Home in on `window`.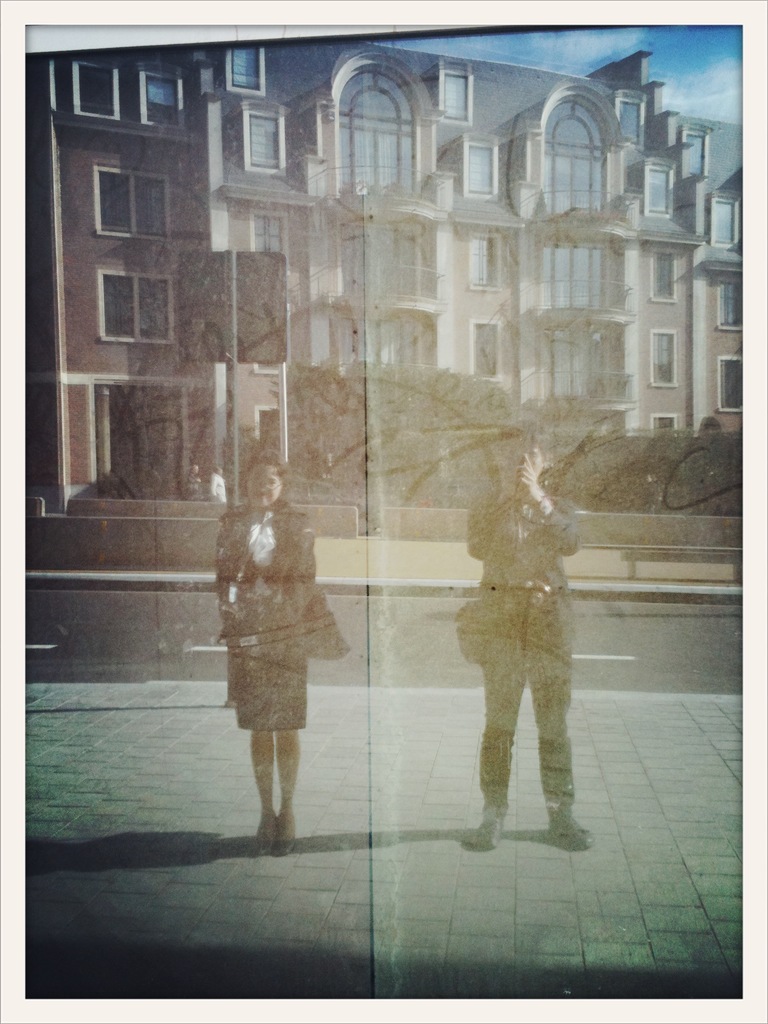
Homed in at l=76, t=58, r=117, b=120.
